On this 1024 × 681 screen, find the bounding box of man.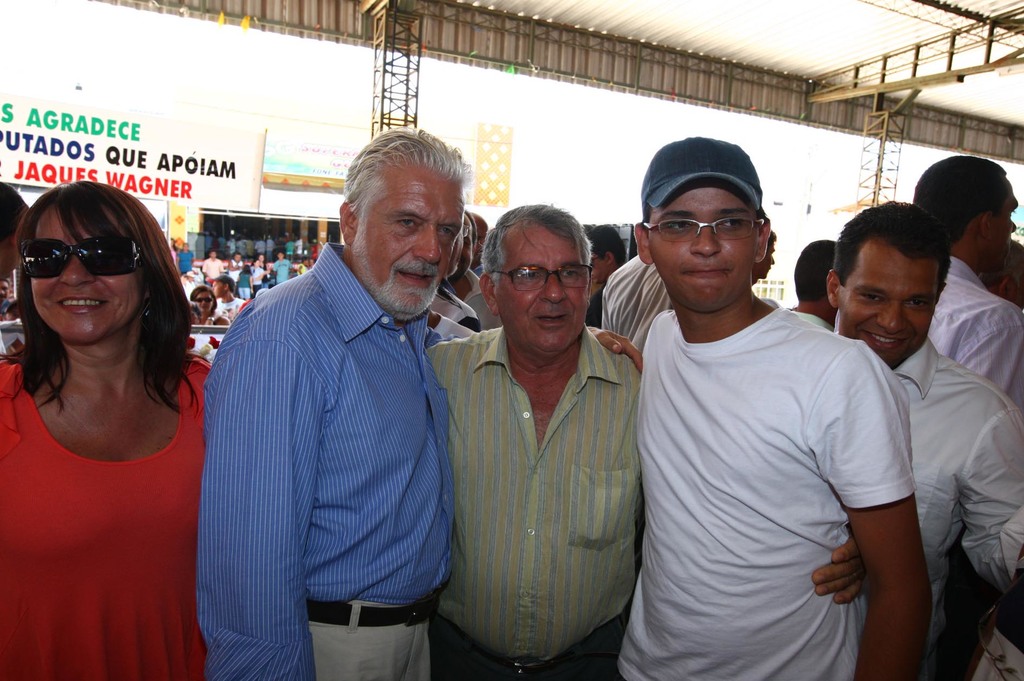
Bounding box: <region>980, 238, 1023, 304</region>.
